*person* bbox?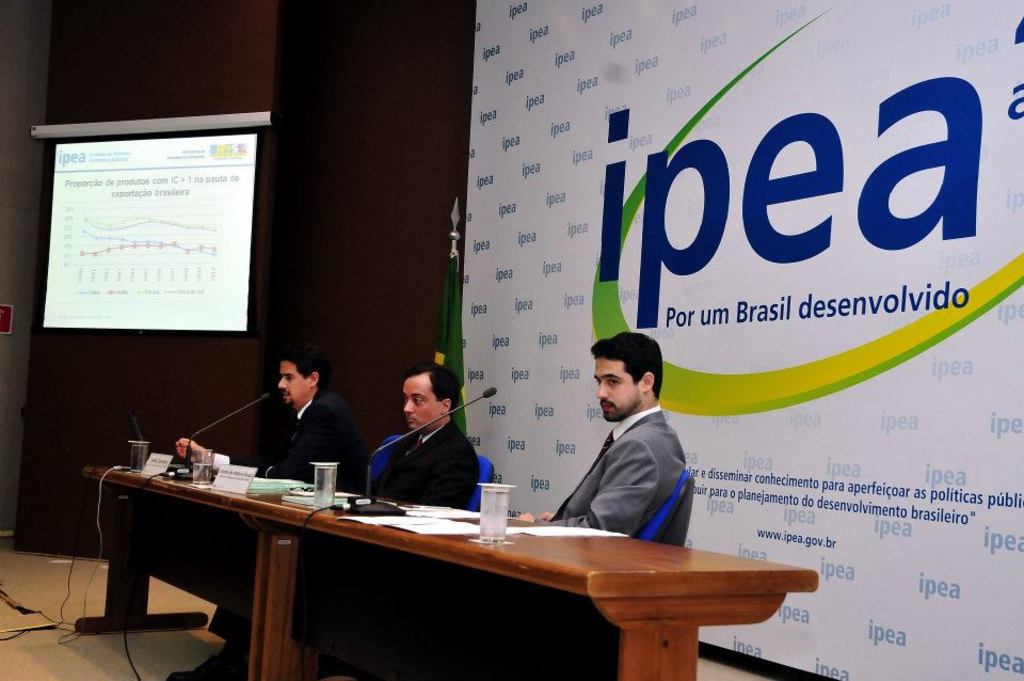
pyautogui.locateOnScreen(512, 335, 692, 529)
